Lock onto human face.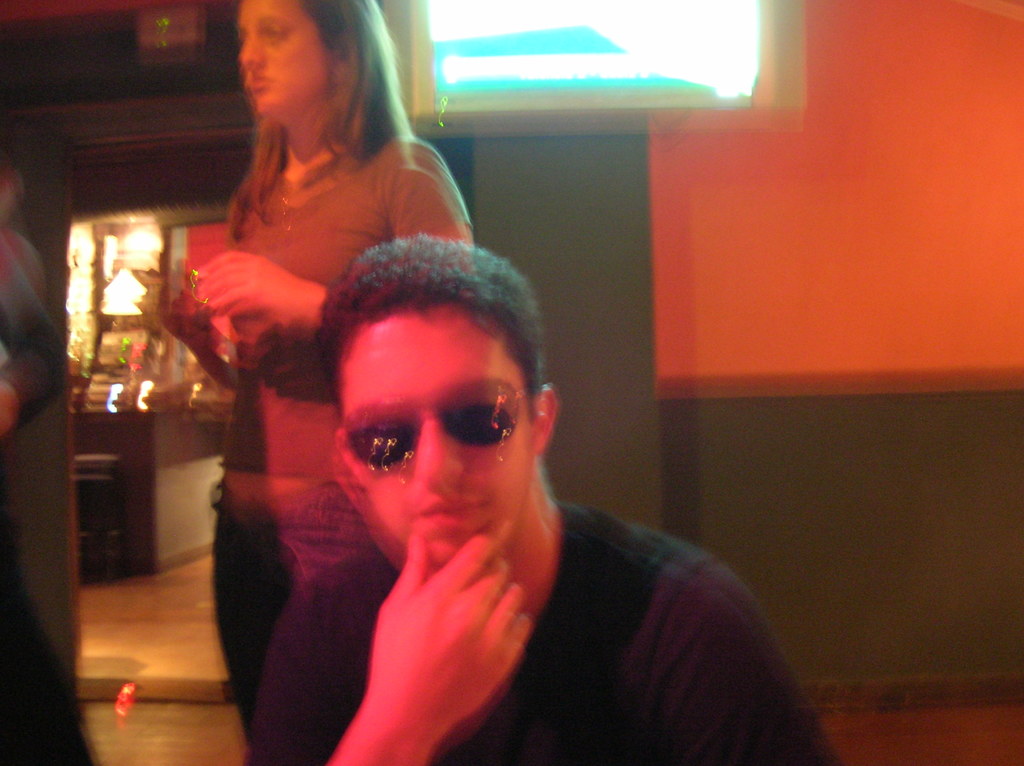
Locked: 237:0:330:116.
